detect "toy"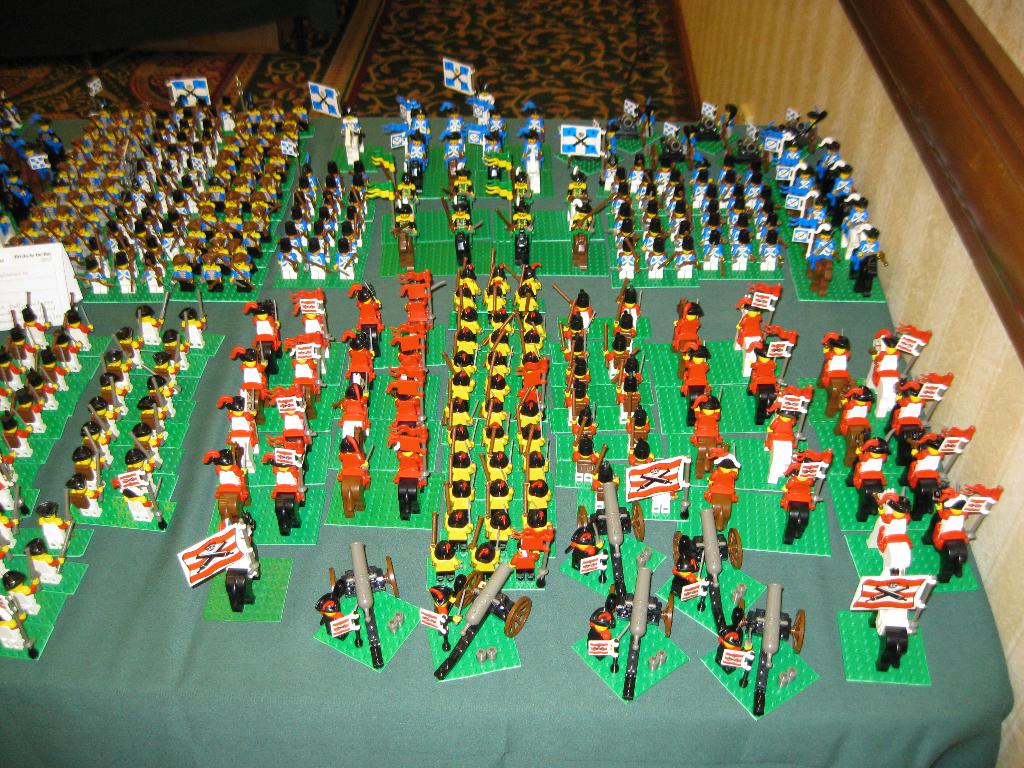
{"left": 342, "top": 189, "right": 371, "bottom": 230}
